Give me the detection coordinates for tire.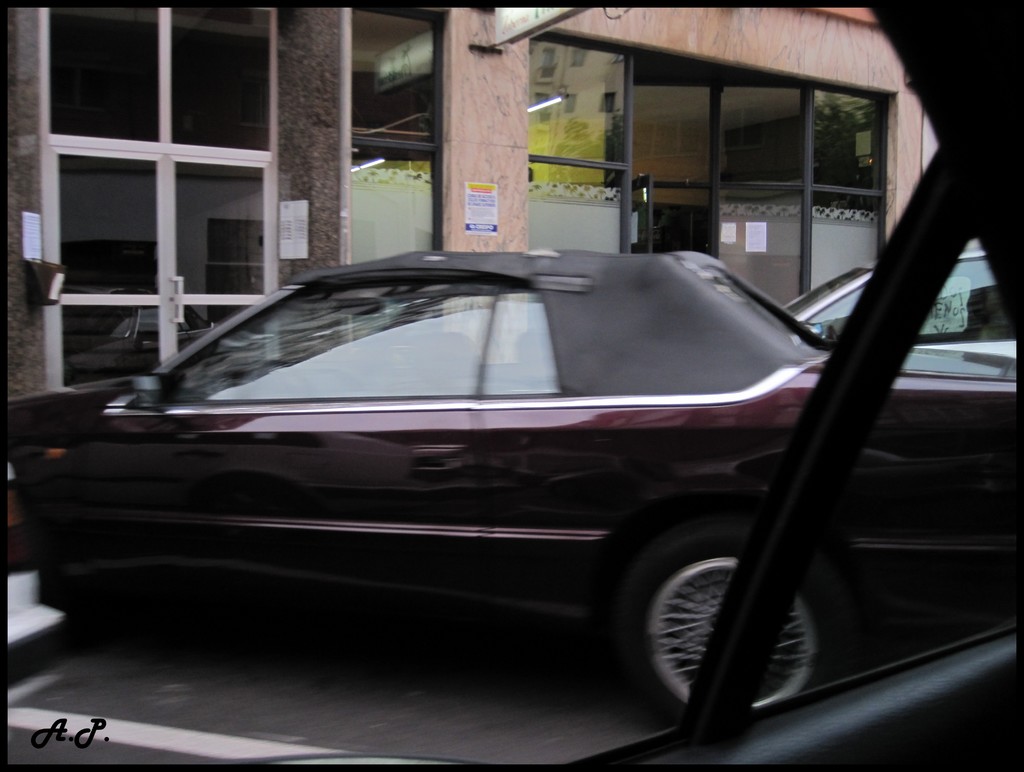
(x1=596, y1=532, x2=829, y2=729).
